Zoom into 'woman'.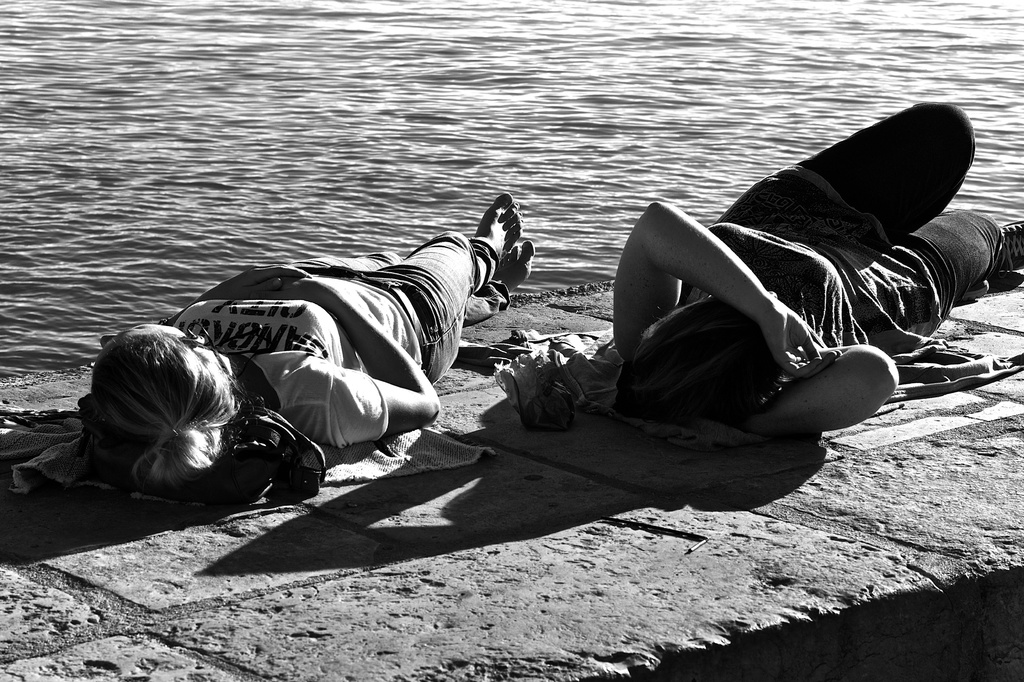
Zoom target: box=[72, 269, 415, 517].
